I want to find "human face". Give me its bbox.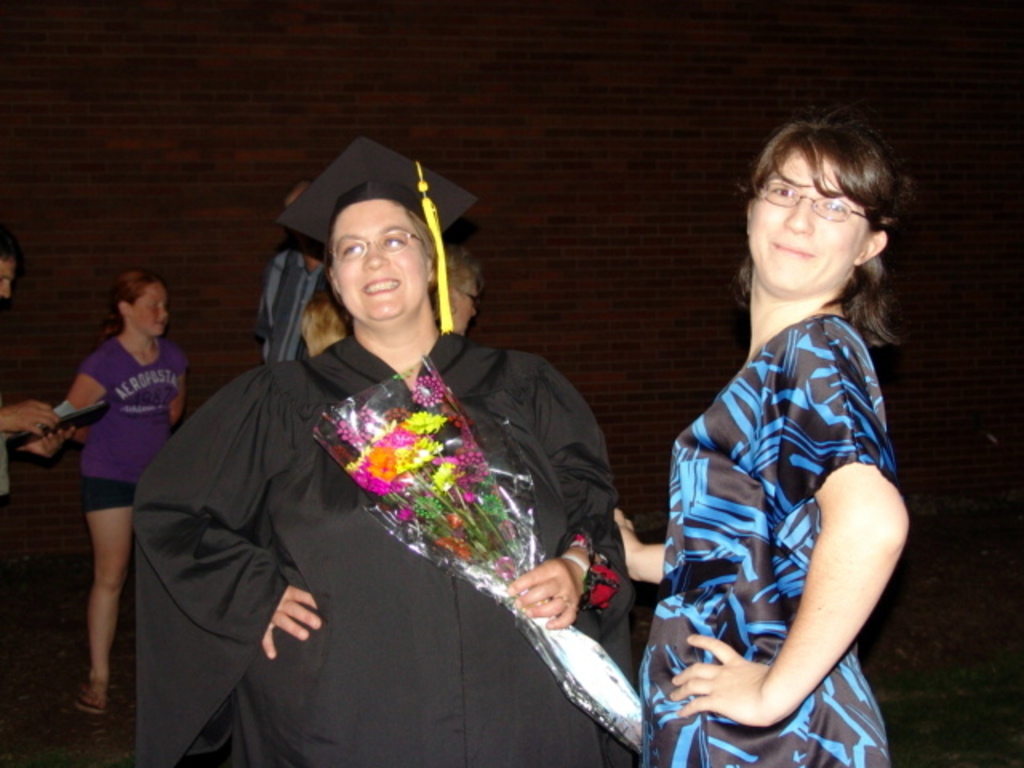
rect(744, 142, 874, 301).
